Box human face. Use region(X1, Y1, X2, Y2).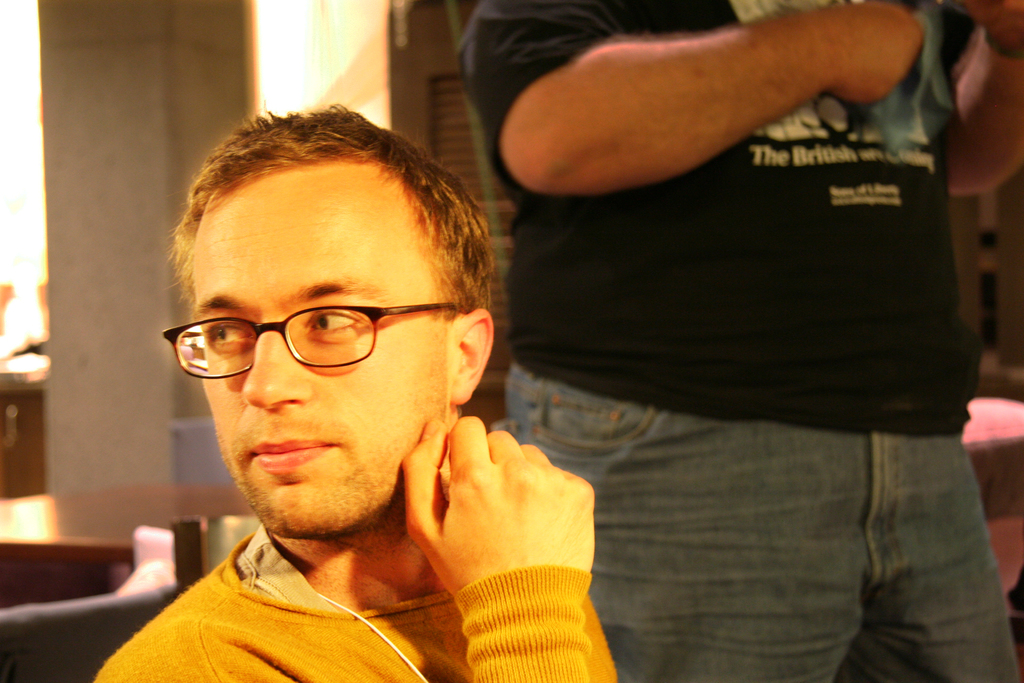
region(188, 162, 447, 541).
